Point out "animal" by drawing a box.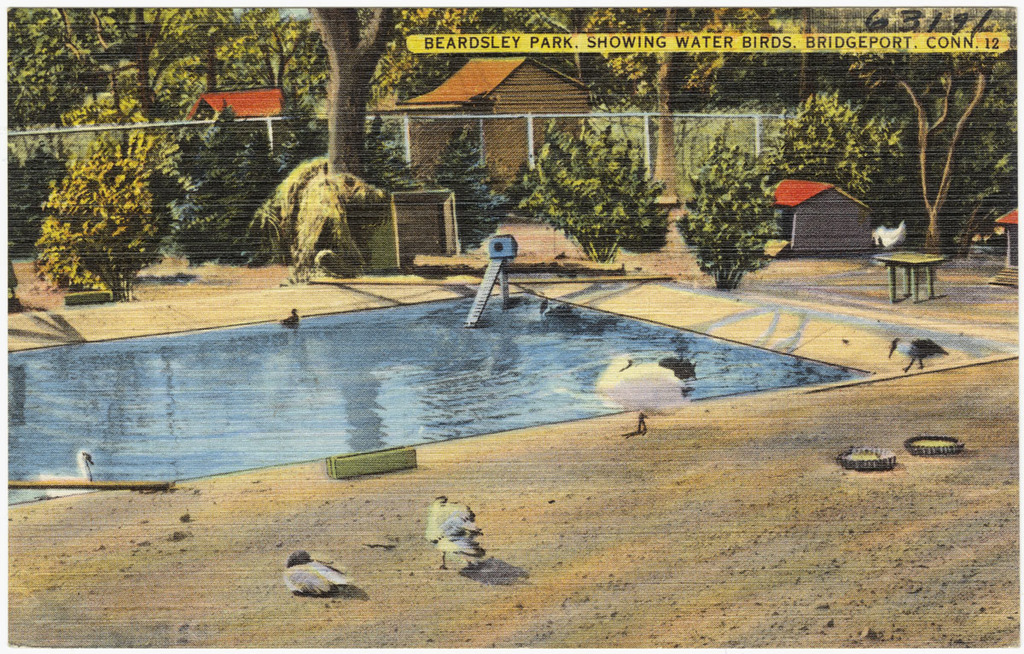
{"left": 423, "top": 488, "right": 490, "bottom": 570}.
